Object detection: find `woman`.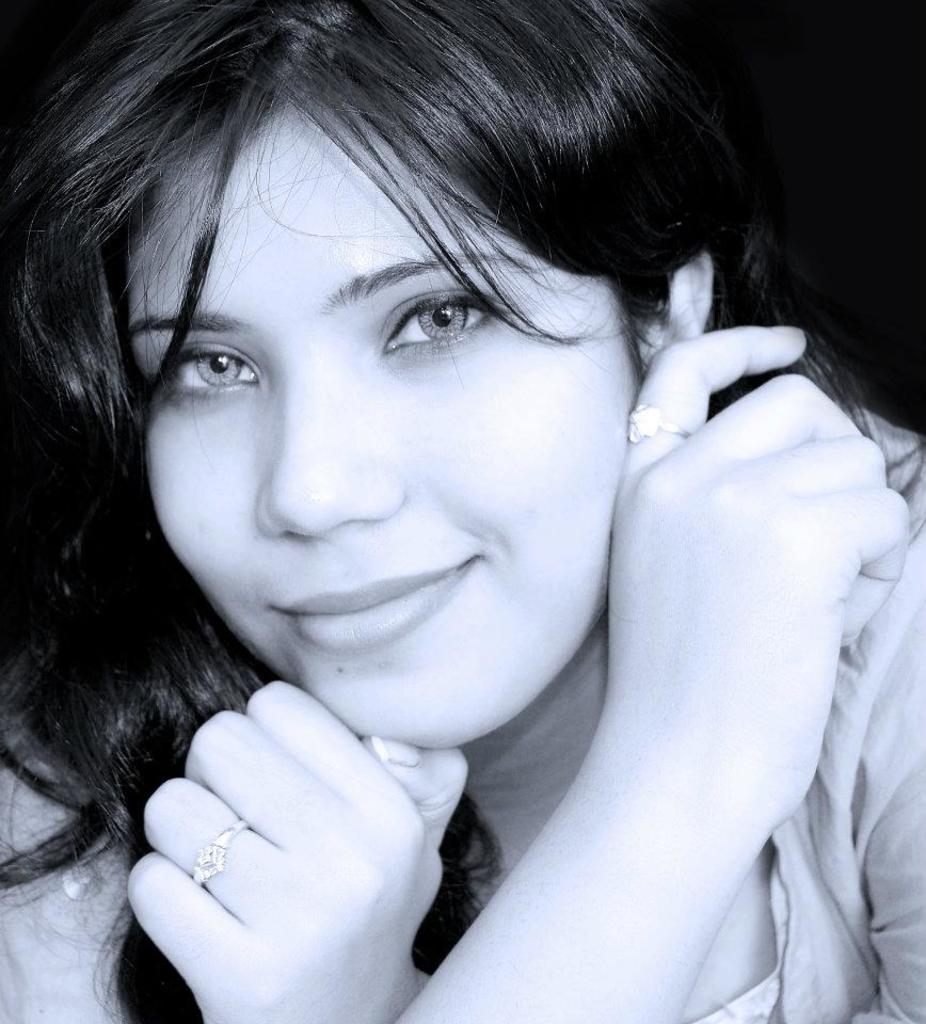
region(9, 0, 925, 1023).
